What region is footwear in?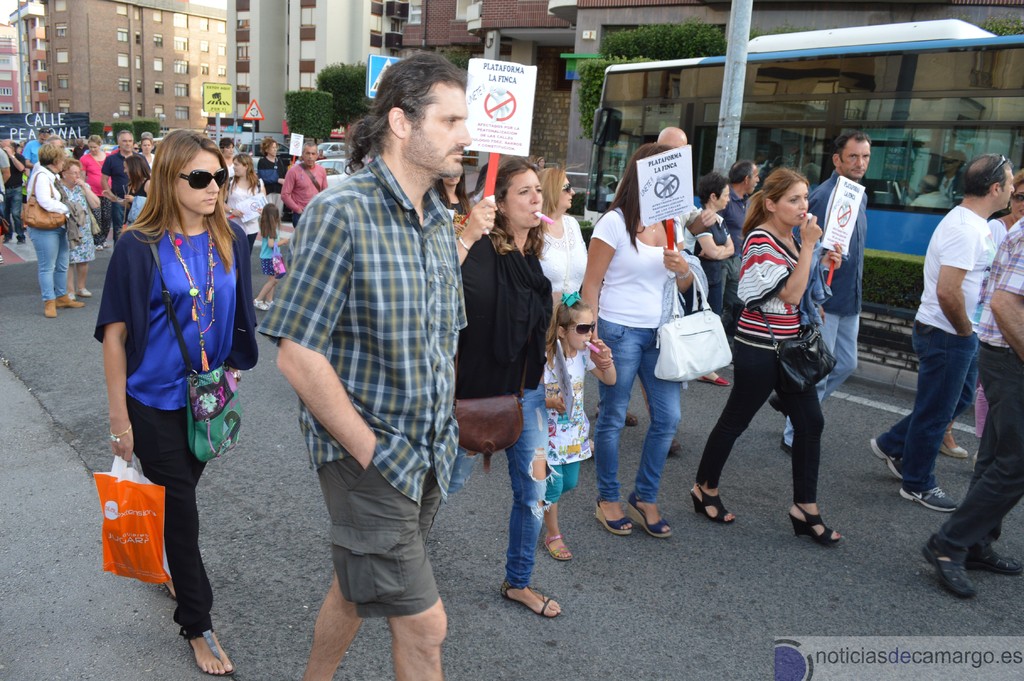
locate(248, 293, 268, 309).
